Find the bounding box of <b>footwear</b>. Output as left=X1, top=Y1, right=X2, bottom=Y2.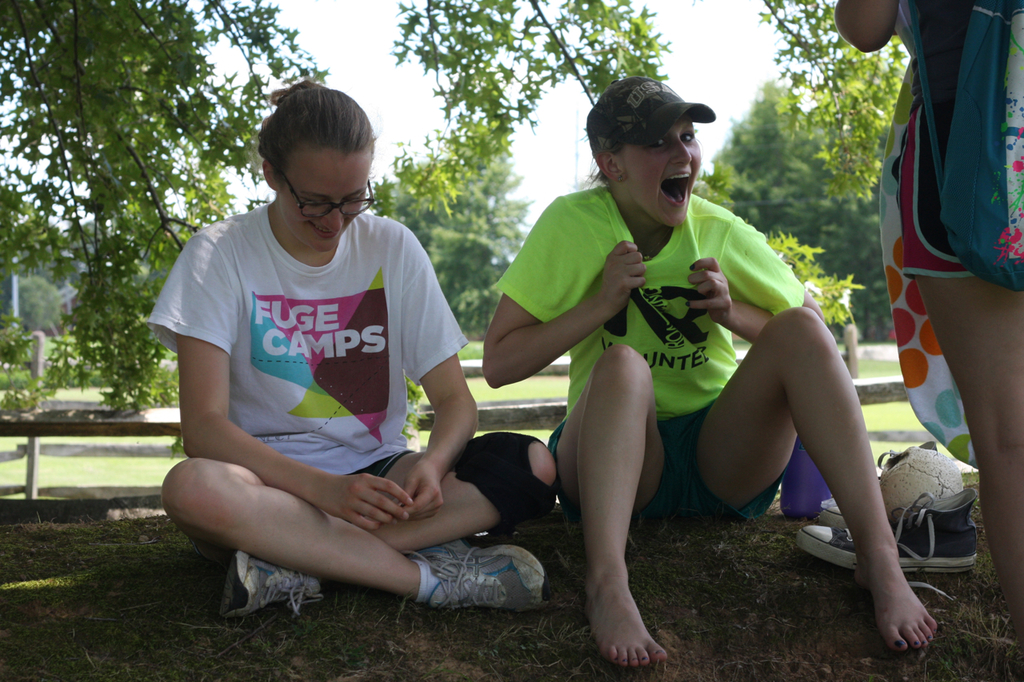
left=408, top=529, right=540, bottom=624.
